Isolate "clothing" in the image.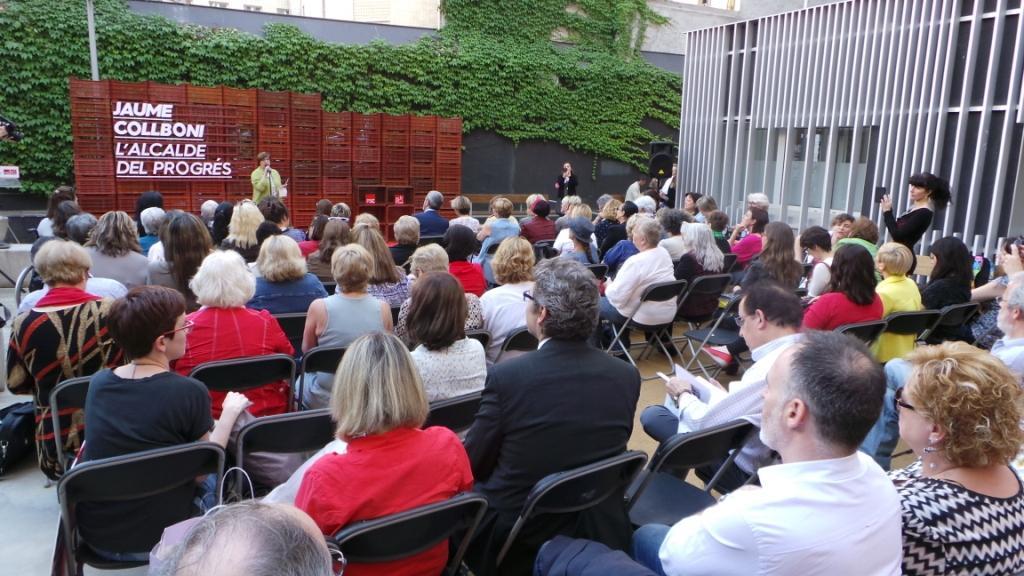
Isolated region: [left=77, top=244, right=152, bottom=283].
